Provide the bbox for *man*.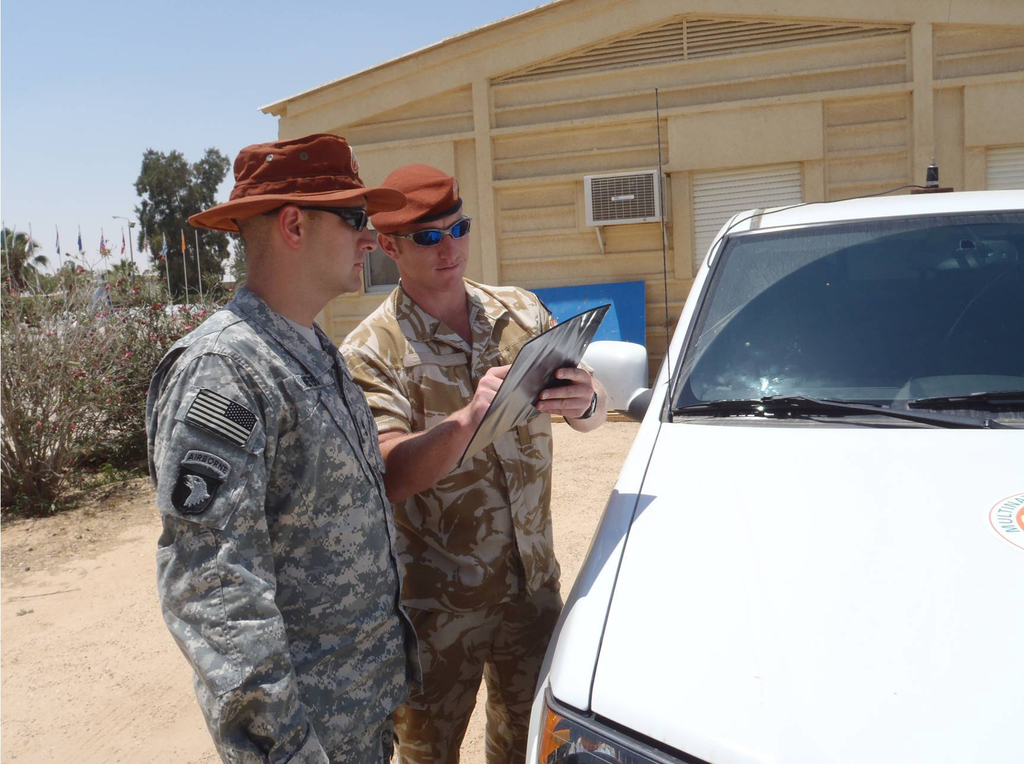
(x1=145, y1=103, x2=438, y2=763).
